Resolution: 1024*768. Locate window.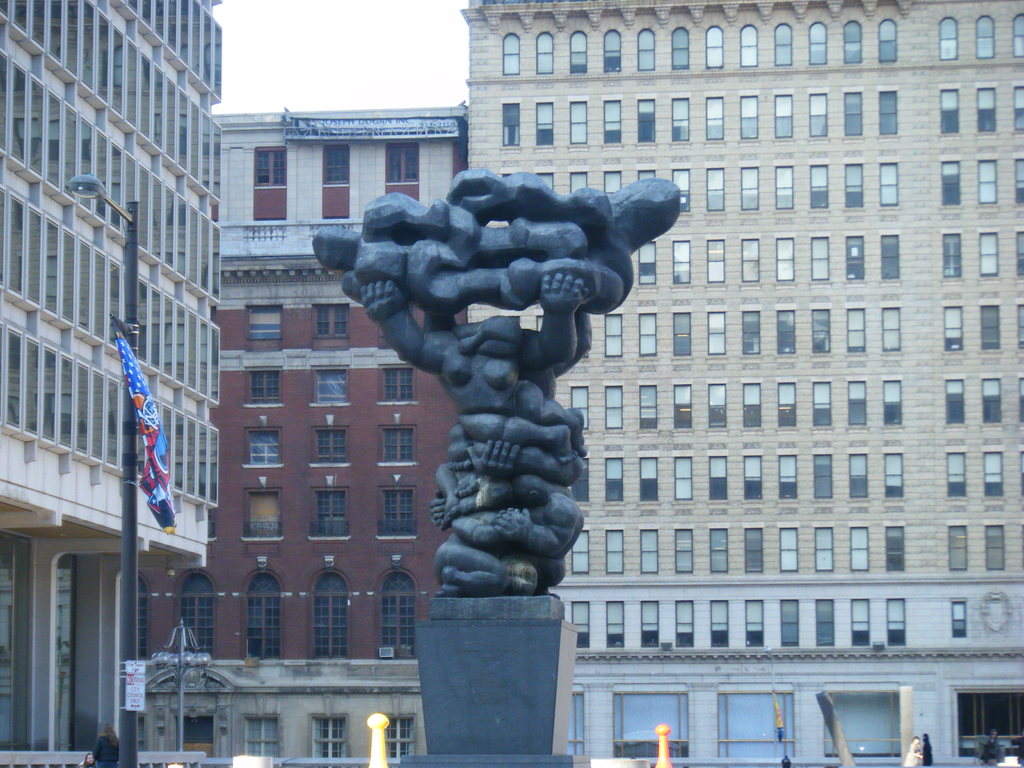
x1=940, y1=83, x2=959, y2=138.
